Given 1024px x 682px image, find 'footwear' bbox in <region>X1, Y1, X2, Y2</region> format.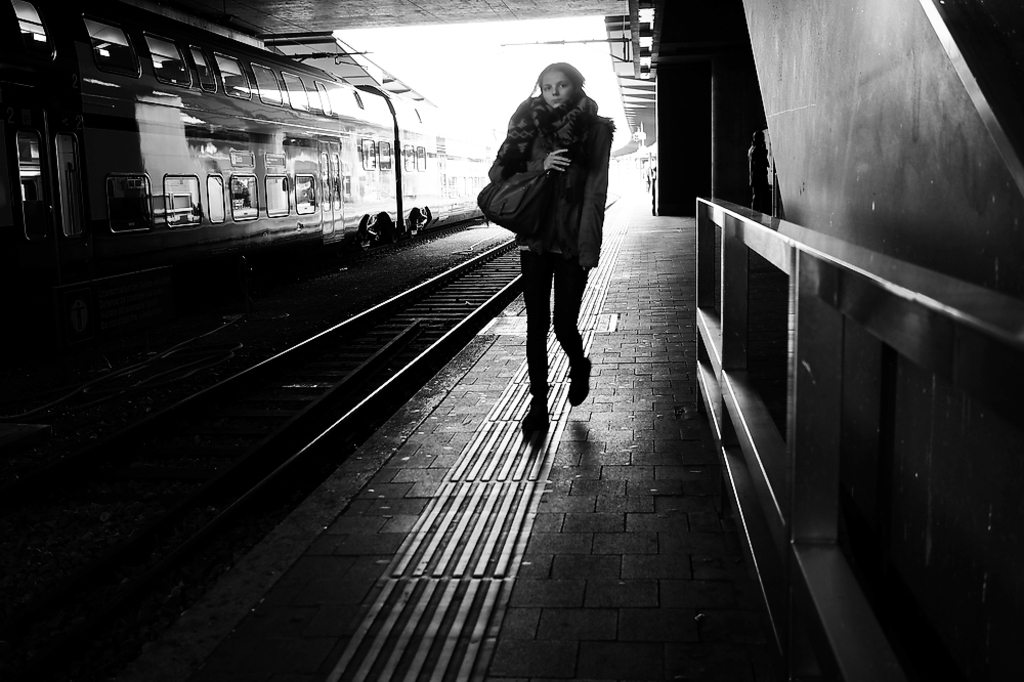
<region>526, 392, 545, 443</region>.
